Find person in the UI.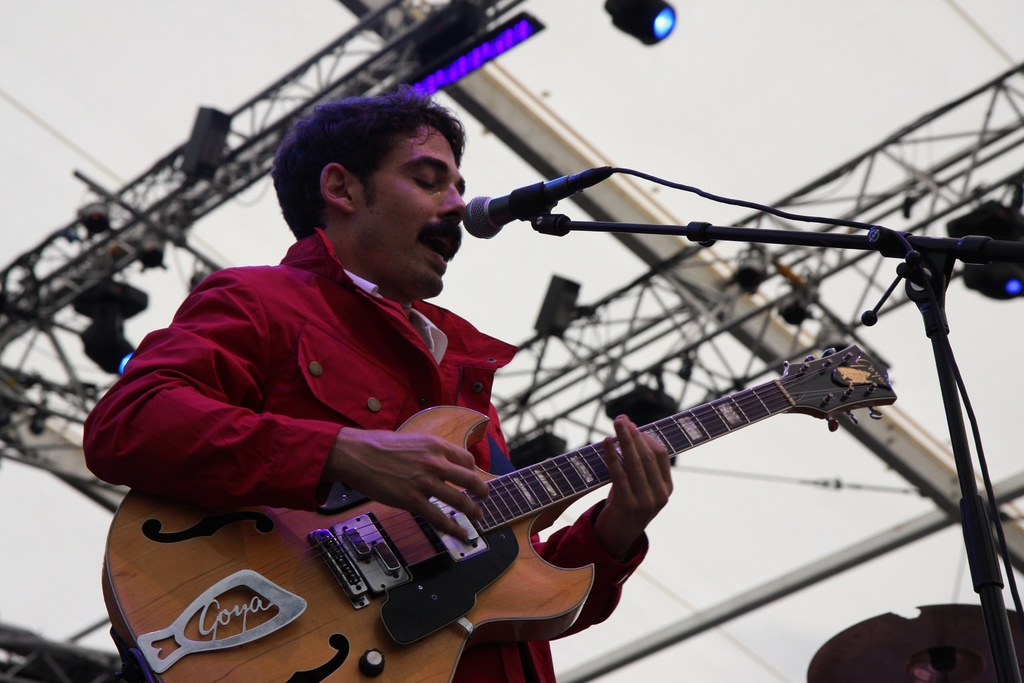
UI element at <bbox>127, 98, 644, 652</bbox>.
